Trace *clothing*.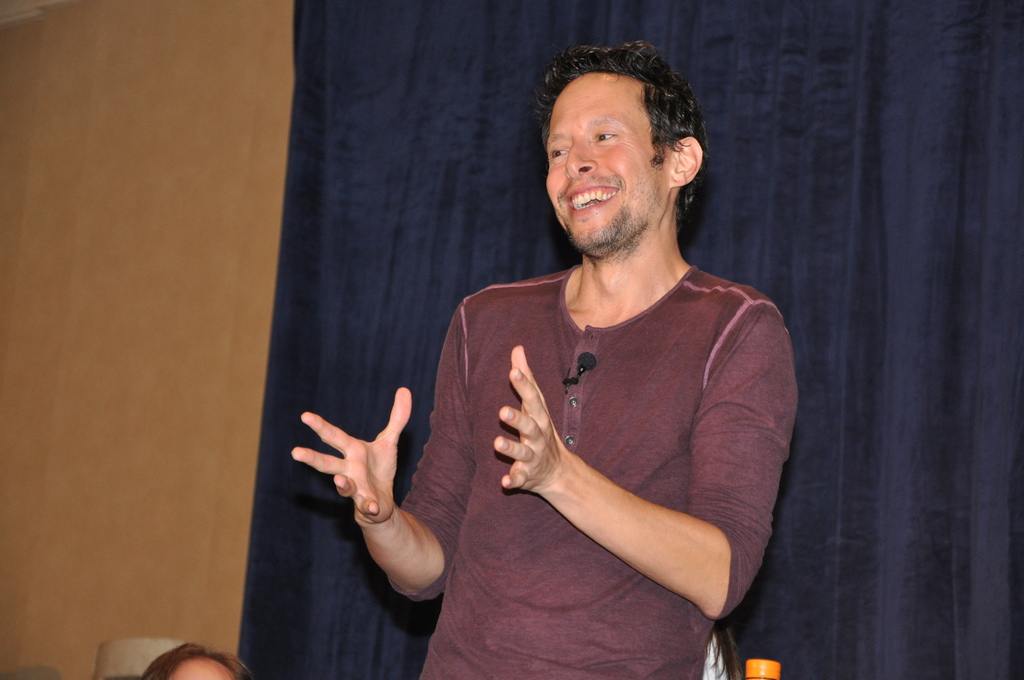
Traced to <region>388, 142, 802, 663</region>.
